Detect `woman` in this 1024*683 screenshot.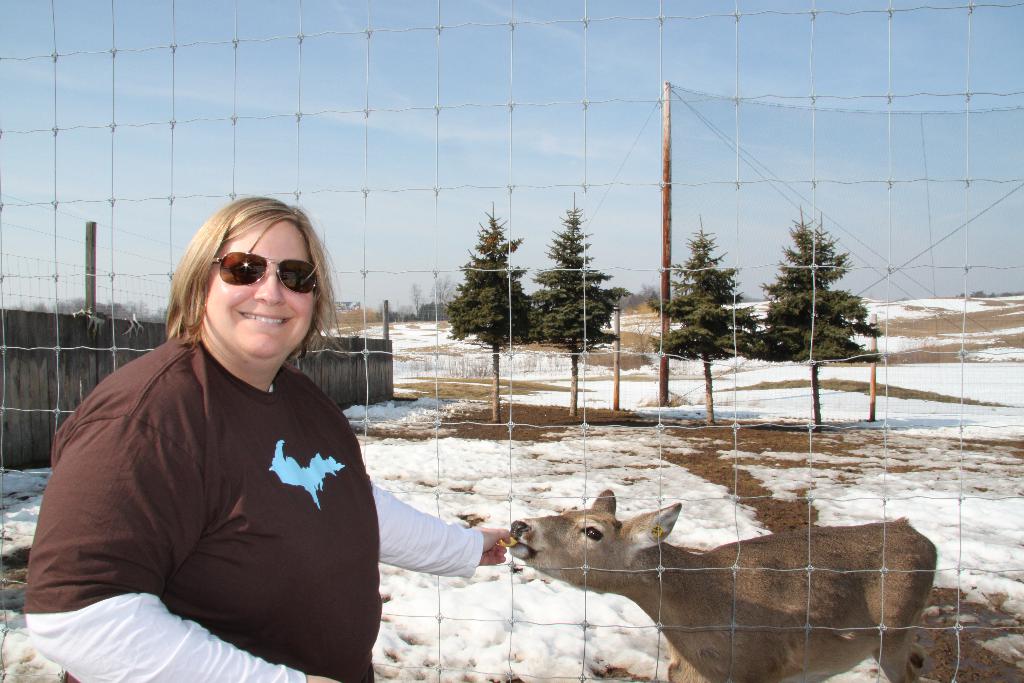
Detection: box(34, 186, 464, 682).
